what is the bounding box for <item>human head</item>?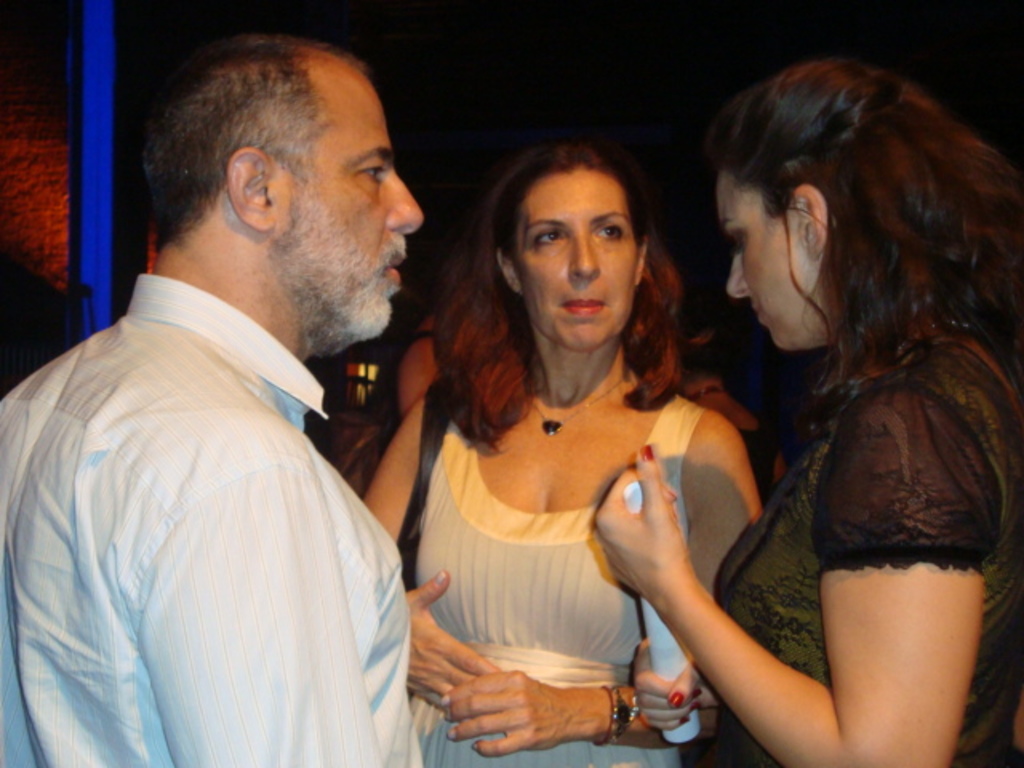
(x1=139, y1=42, x2=426, y2=318).
